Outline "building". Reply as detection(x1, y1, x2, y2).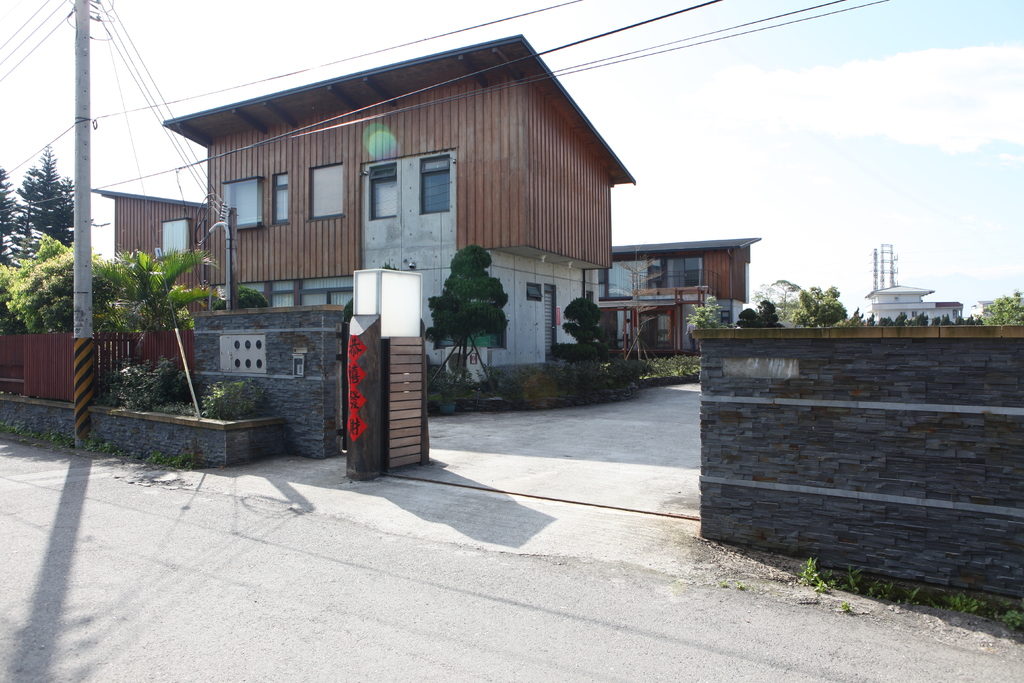
detection(89, 34, 636, 391).
